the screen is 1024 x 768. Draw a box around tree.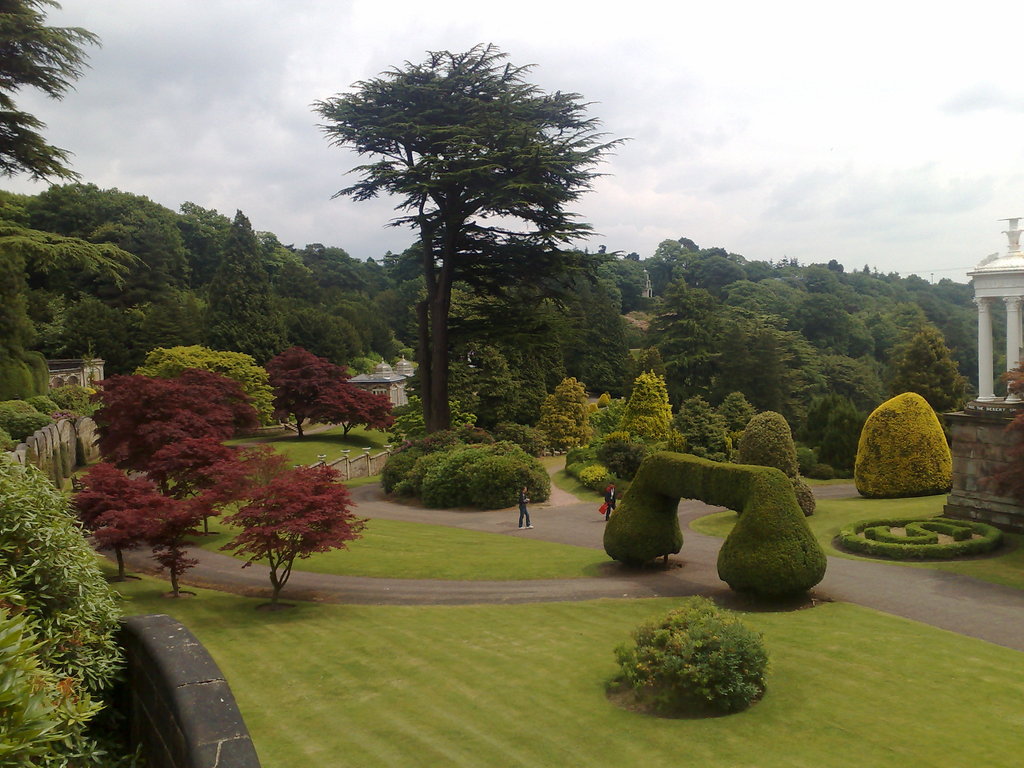
287,312,371,365.
